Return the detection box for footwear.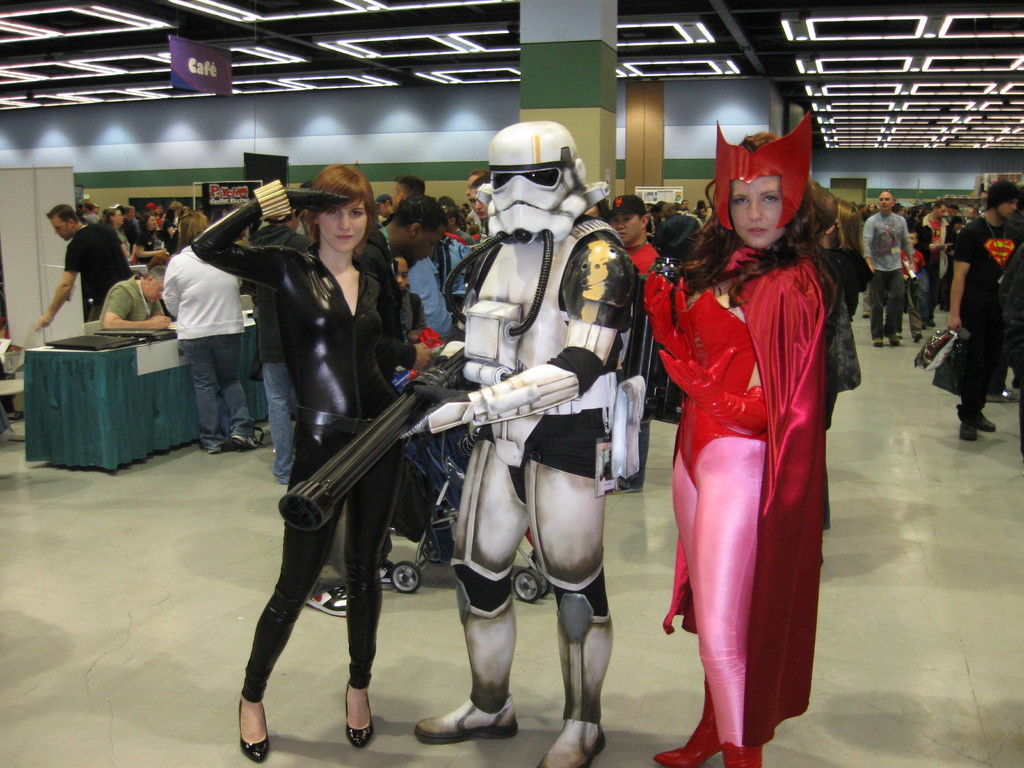
x1=413 y1=698 x2=520 y2=743.
